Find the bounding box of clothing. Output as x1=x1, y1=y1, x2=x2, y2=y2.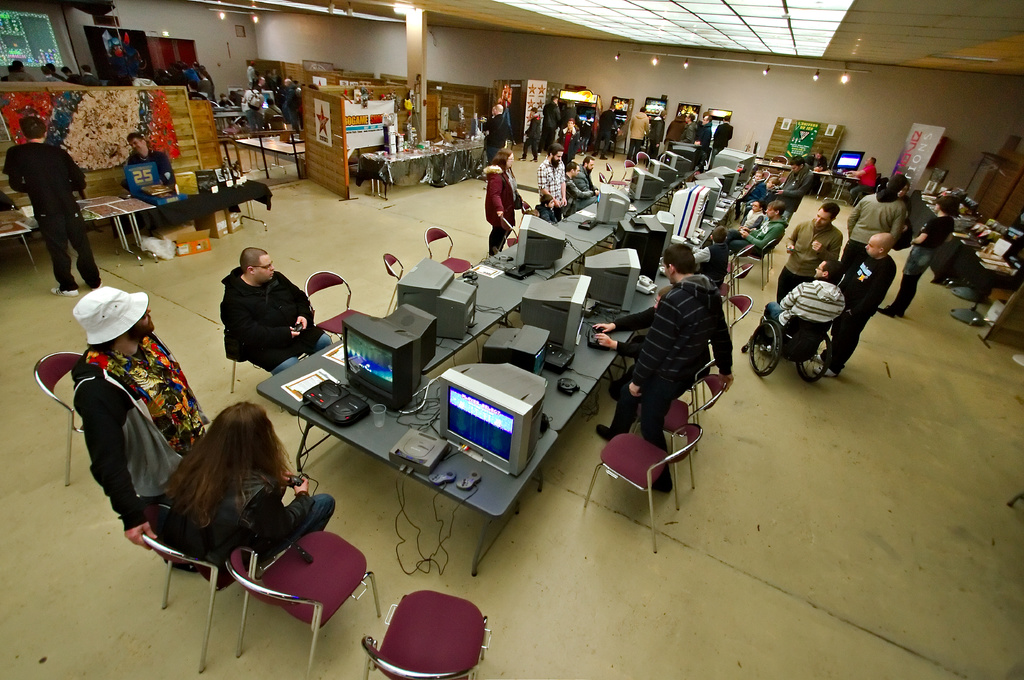
x1=240, y1=87, x2=266, y2=134.
